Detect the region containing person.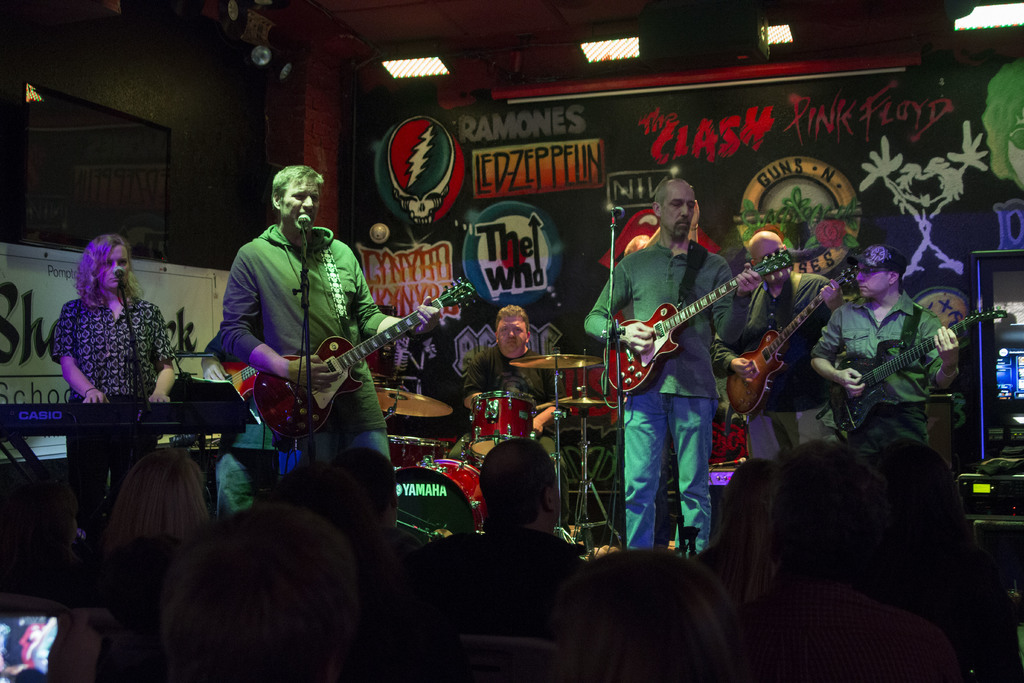
left=580, top=179, right=757, bottom=554.
